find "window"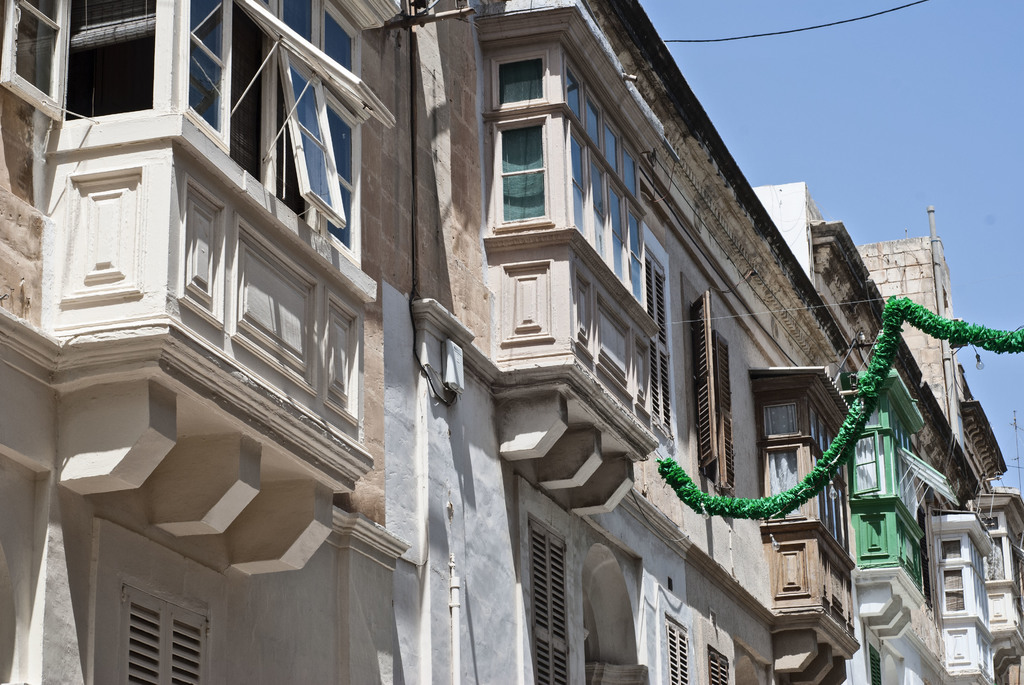
488,40,645,310
